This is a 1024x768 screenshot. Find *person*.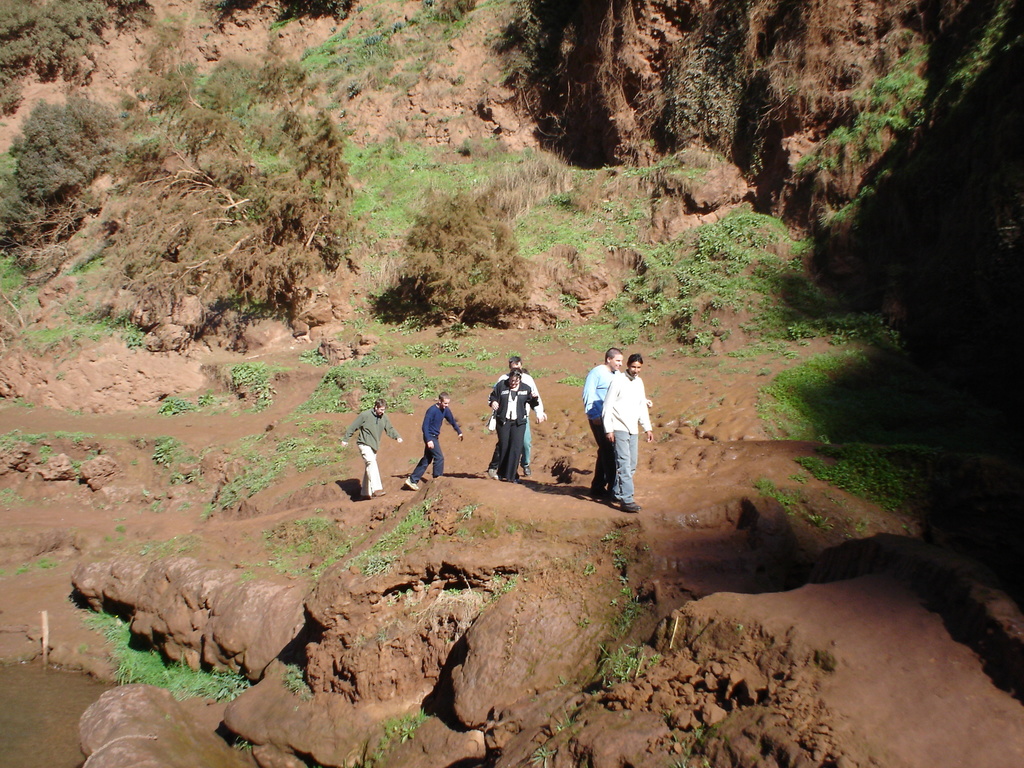
Bounding box: BBox(604, 356, 655, 512).
